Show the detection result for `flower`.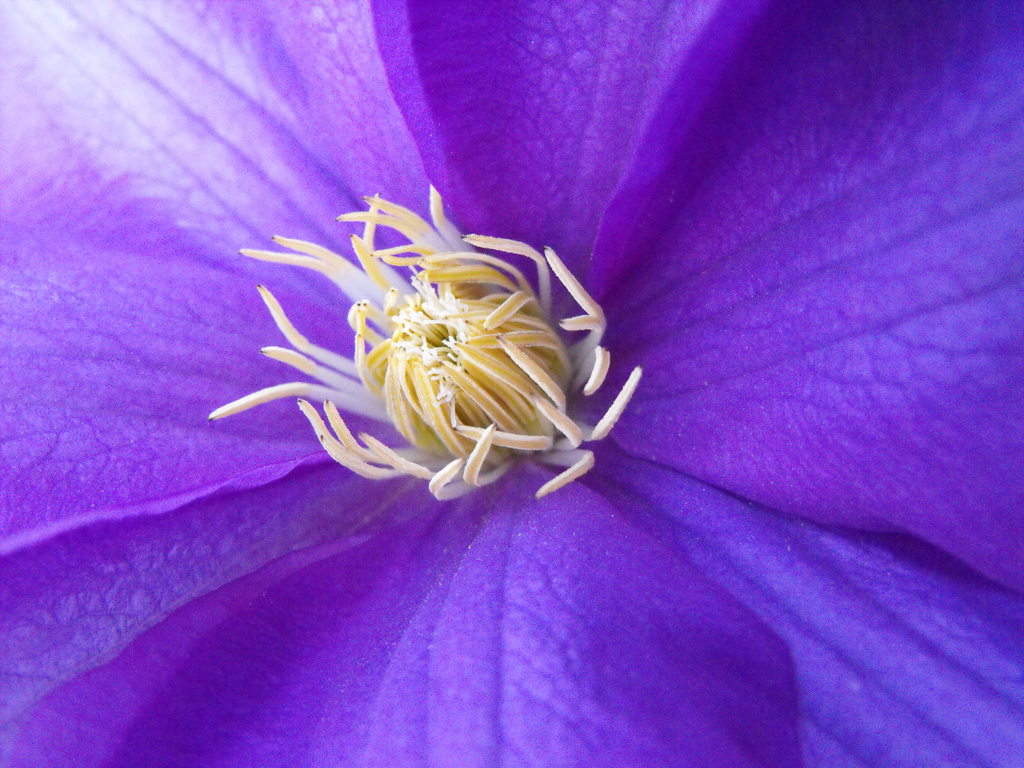
<box>19,46,987,721</box>.
